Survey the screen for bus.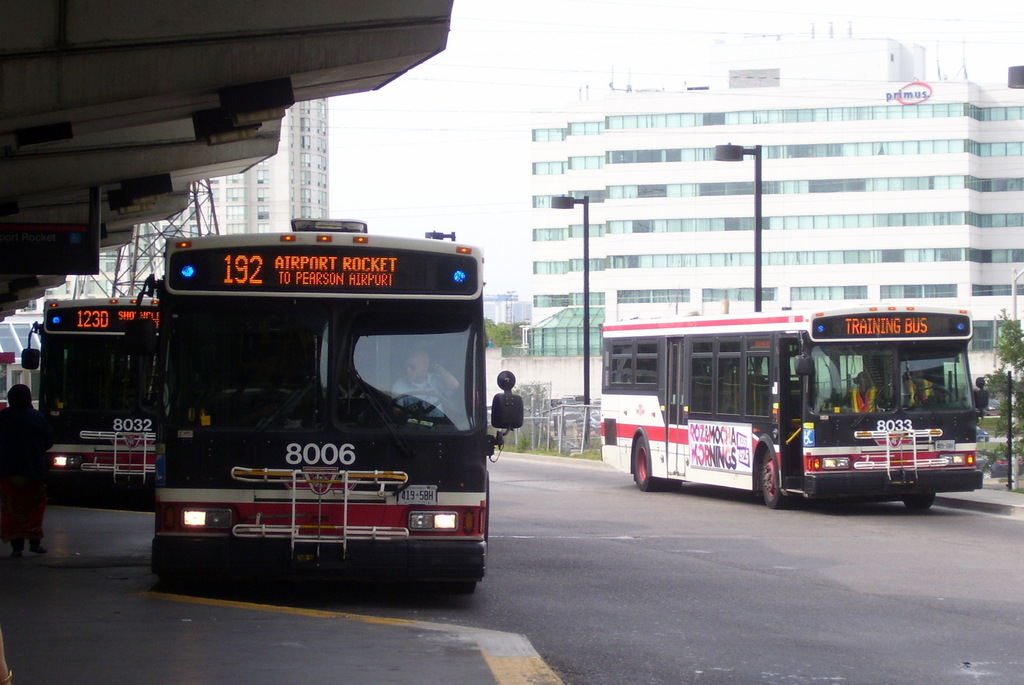
Survey found: [left=591, top=296, right=986, bottom=510].
